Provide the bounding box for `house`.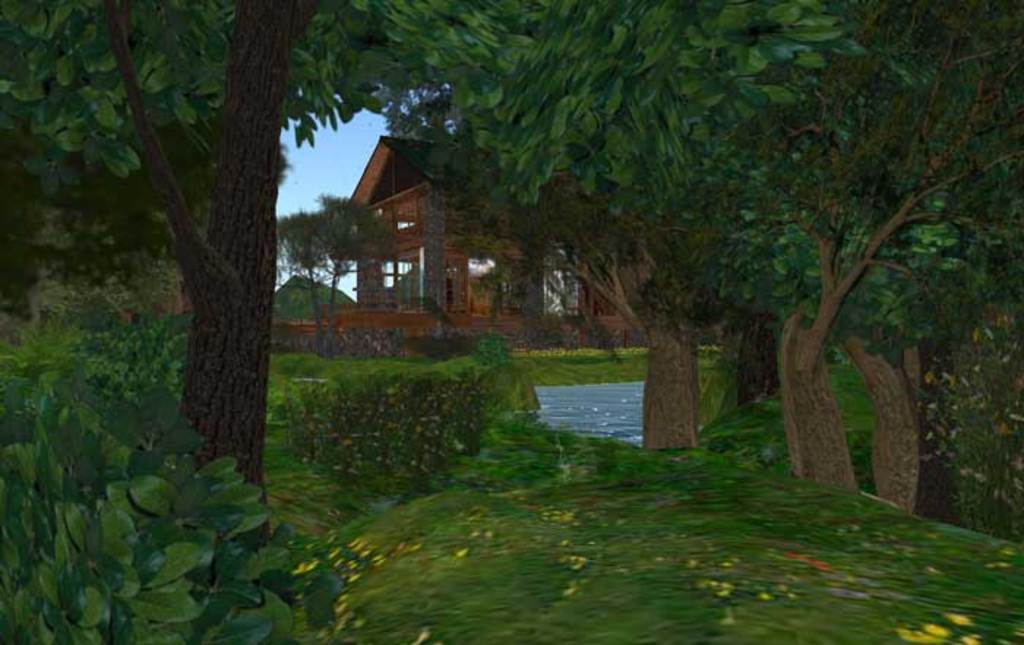
locate(347, 129, 657, 345).
